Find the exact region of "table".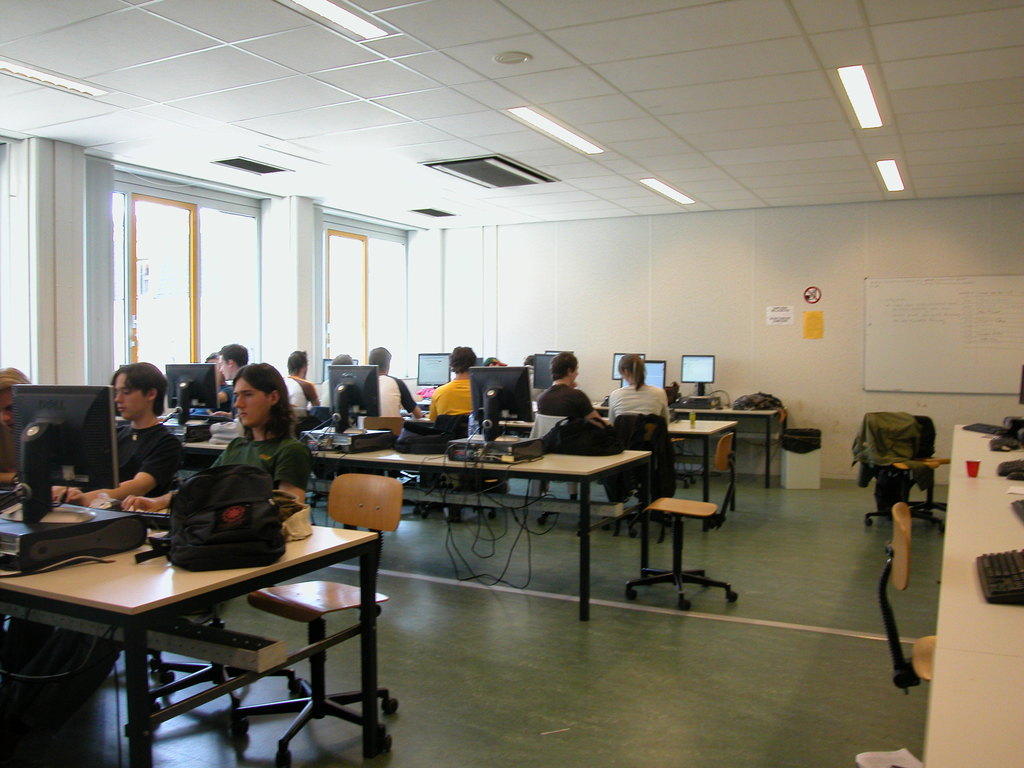
Exact region: 182,436,657,624.
